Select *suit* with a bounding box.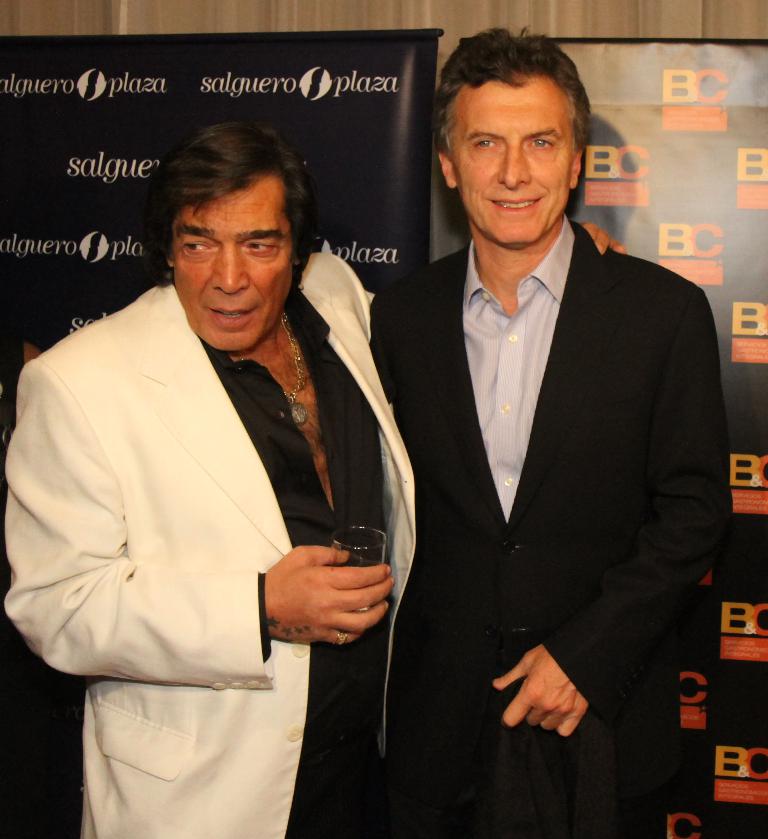
<region>3, 252, 377, 838</region>.
